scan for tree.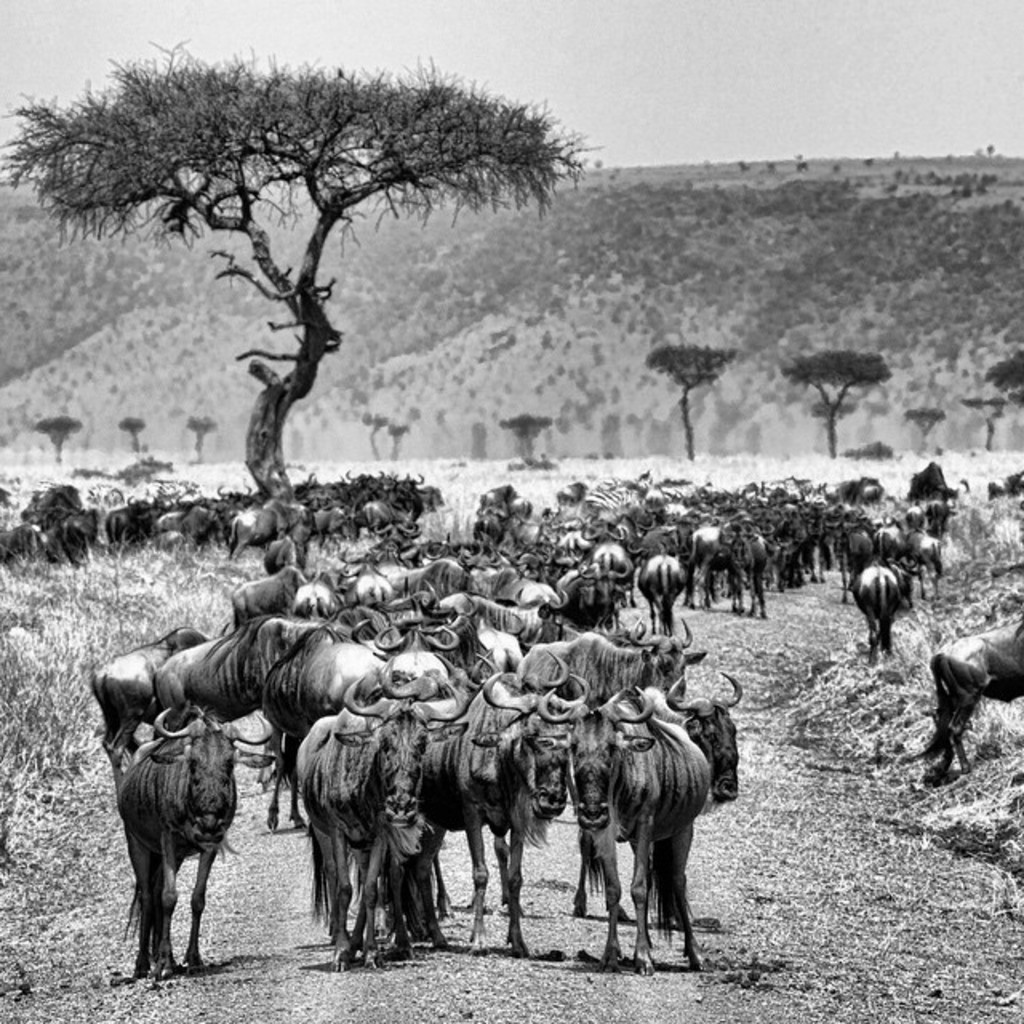
Scan result: [910, 403, 941, 440].
